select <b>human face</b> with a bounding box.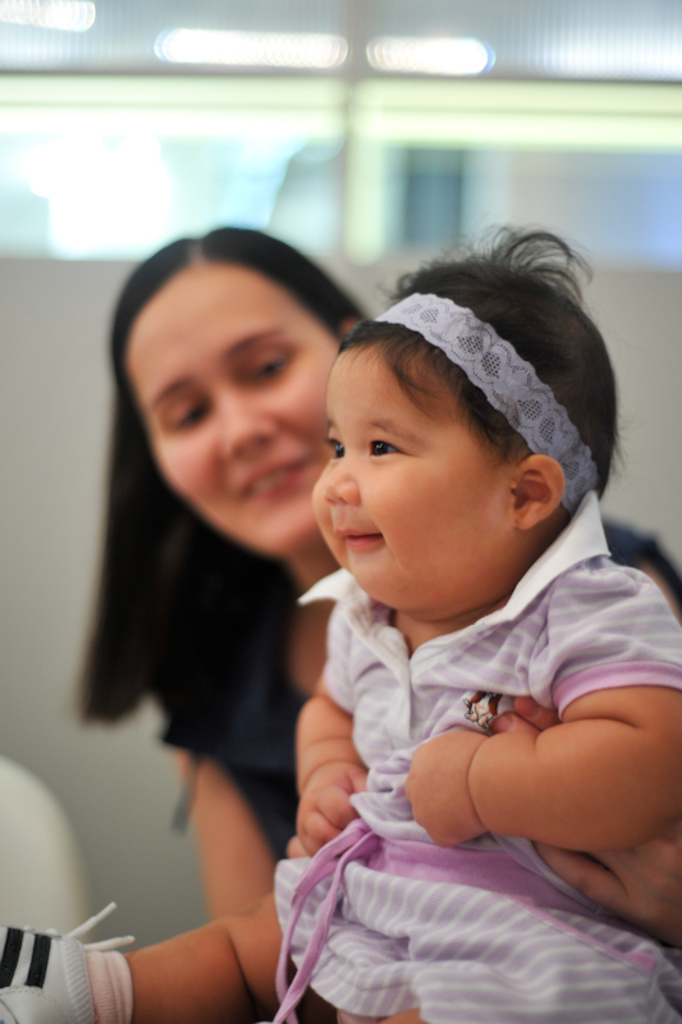
(left=317, top=365, right=461, bottom=594).
